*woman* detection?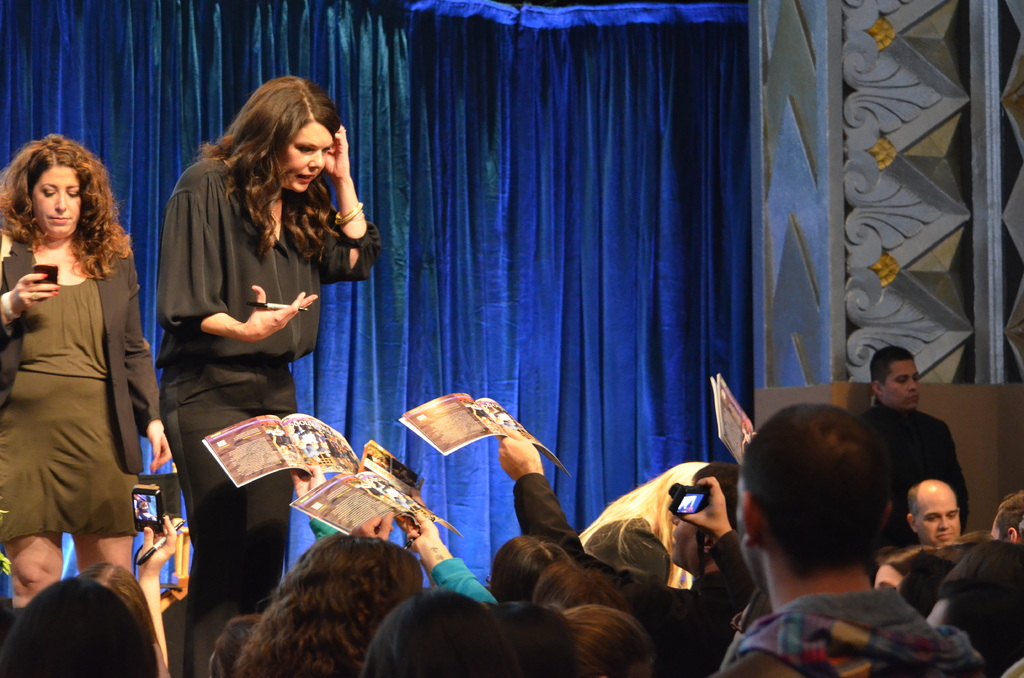
391, 490, 572, 604
